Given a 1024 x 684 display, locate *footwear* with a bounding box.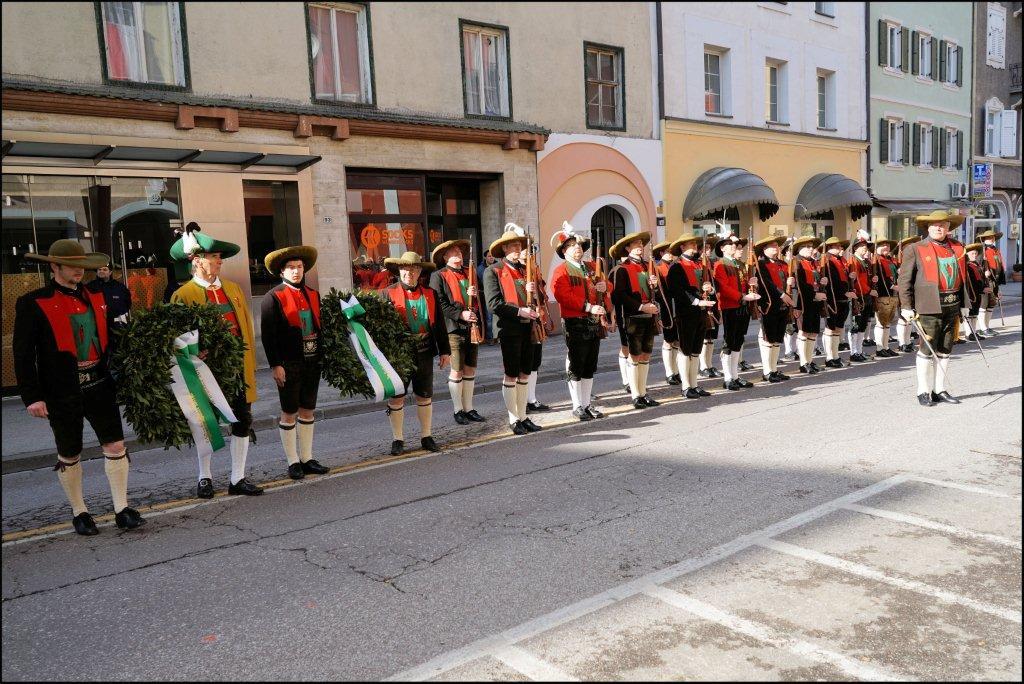
Located: detection(225, 478, 260, 491).
